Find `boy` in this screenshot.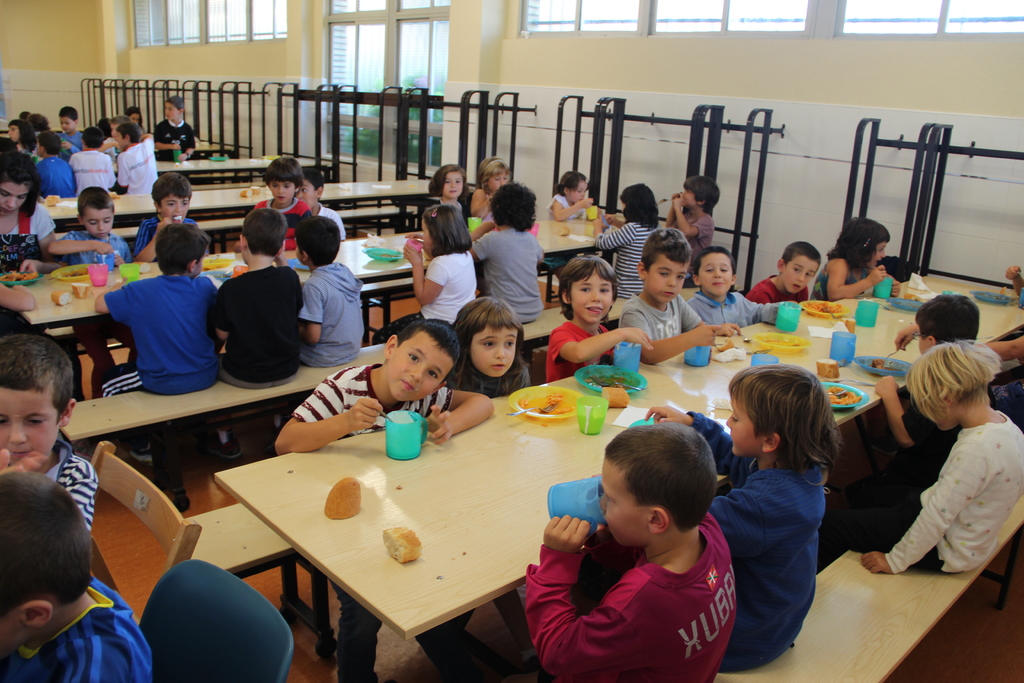
The bounding box for `boy` is x1=876, y1=294, x2=981, y2=497.
